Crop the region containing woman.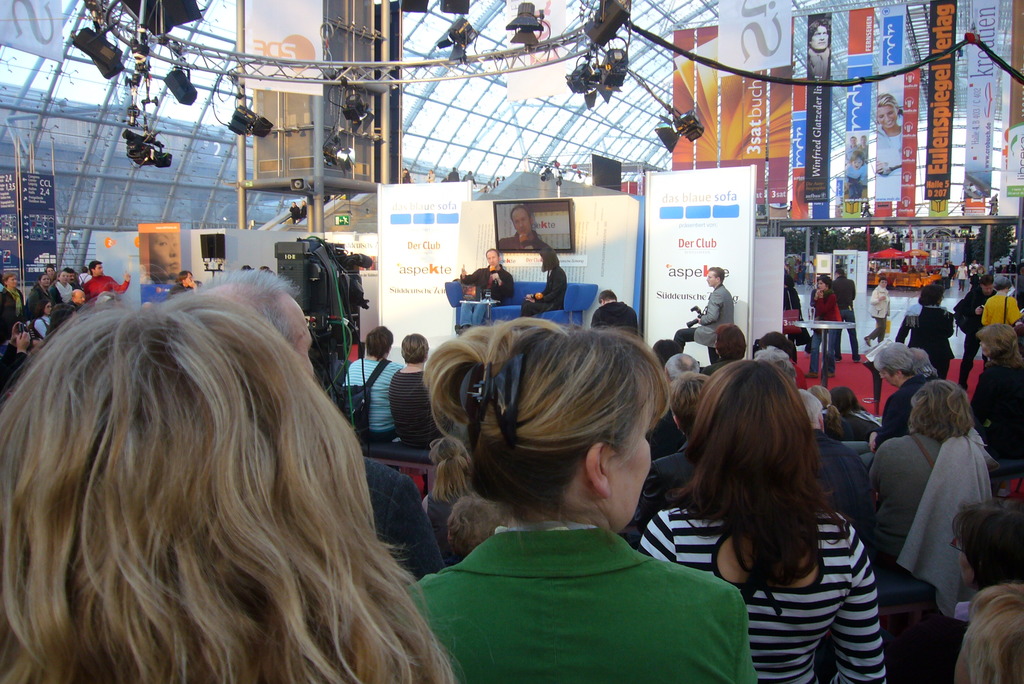
Crop region: <bbox>701, 322, 747, 377</bbox>.
